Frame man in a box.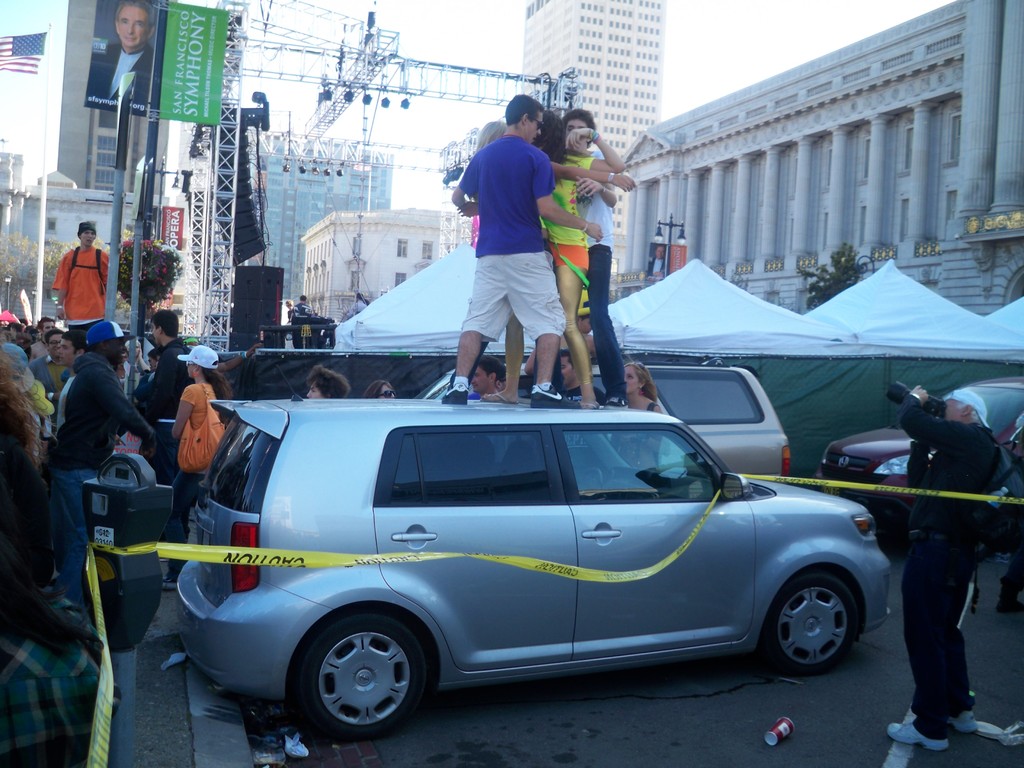
locate(466, 349, 504, 403).
